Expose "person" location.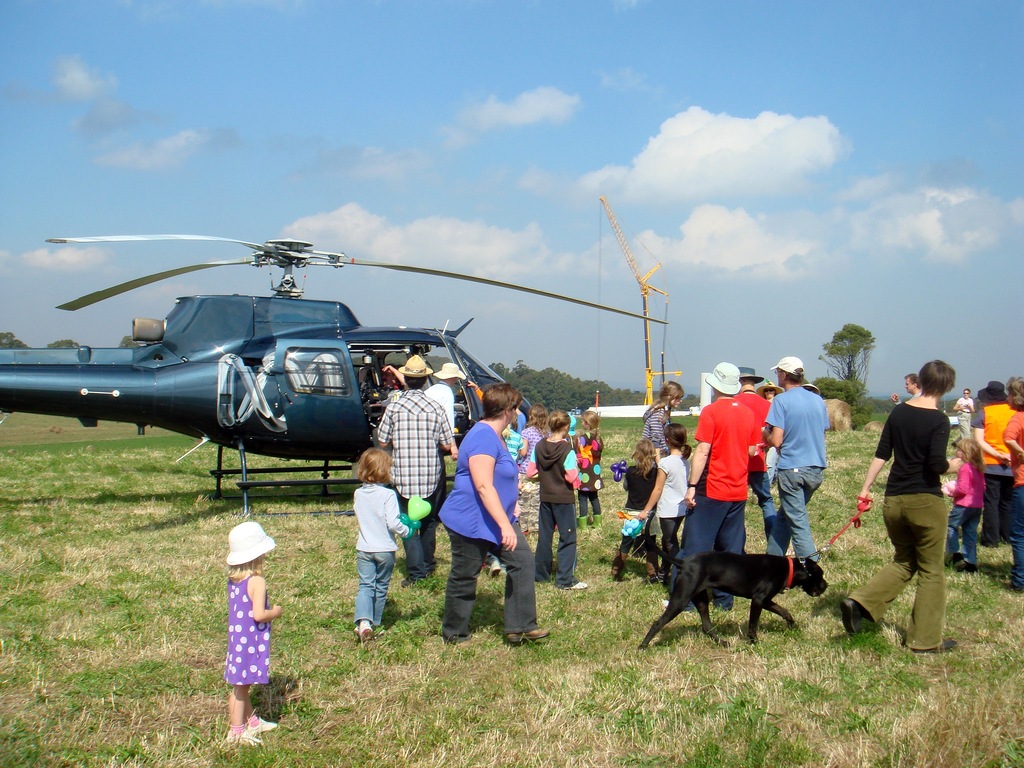
Exposed at [1006,376,1023,576].
